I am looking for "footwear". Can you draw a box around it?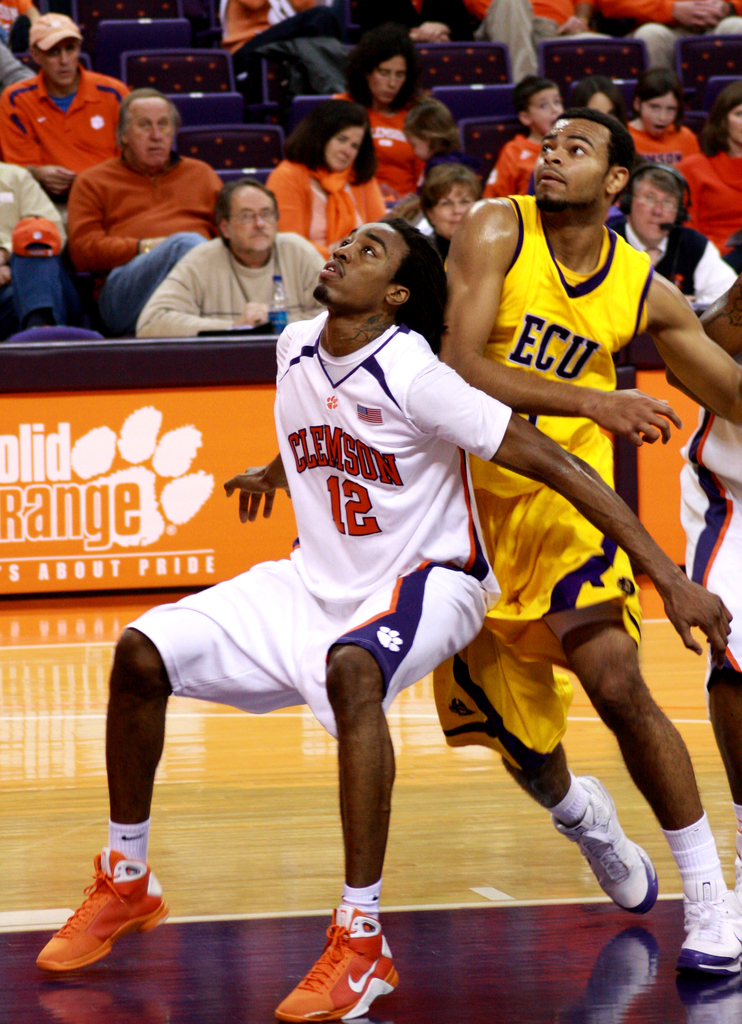
Sure, the bounding box is region(533, 778, 665, 918).
